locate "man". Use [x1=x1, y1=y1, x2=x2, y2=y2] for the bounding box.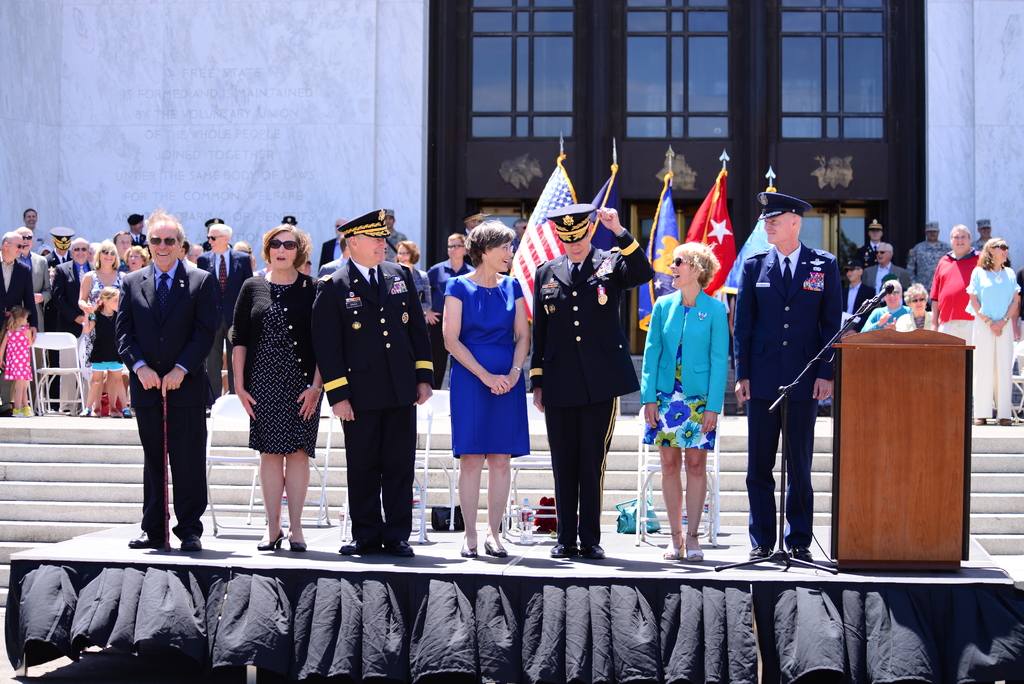
[x1=386, y1=208, x2=410, y2=263].
